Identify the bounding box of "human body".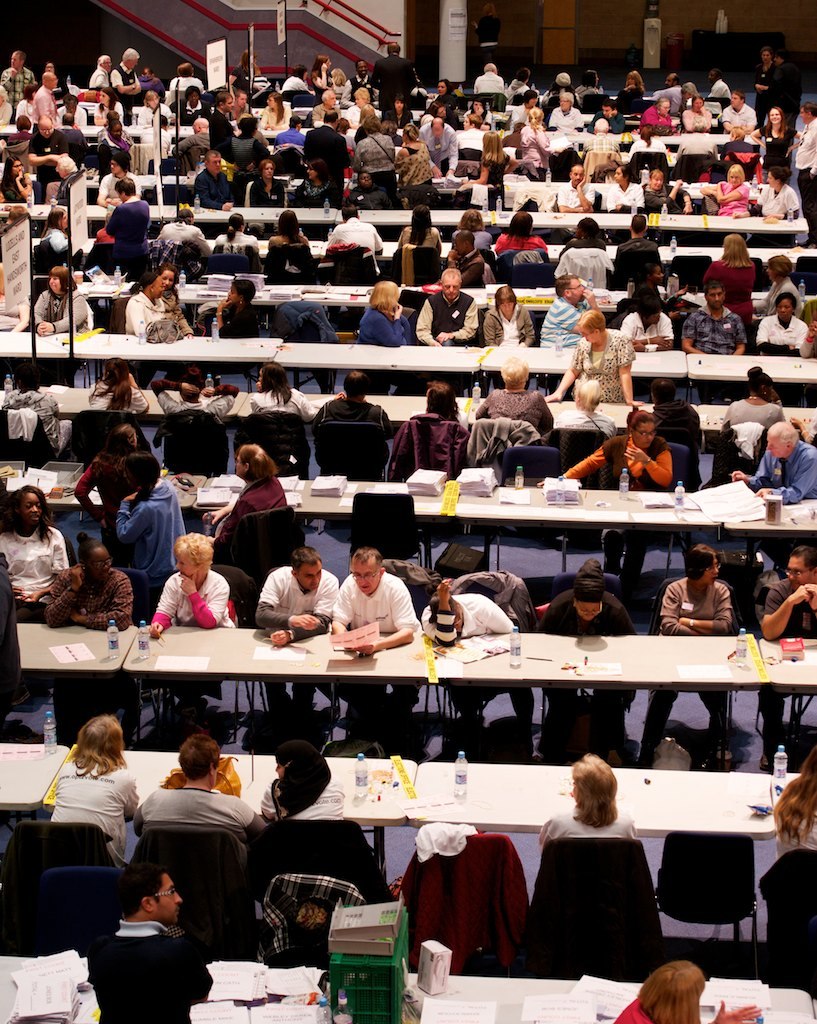
<bbox>43, 166, 82, 207</bbox>.
